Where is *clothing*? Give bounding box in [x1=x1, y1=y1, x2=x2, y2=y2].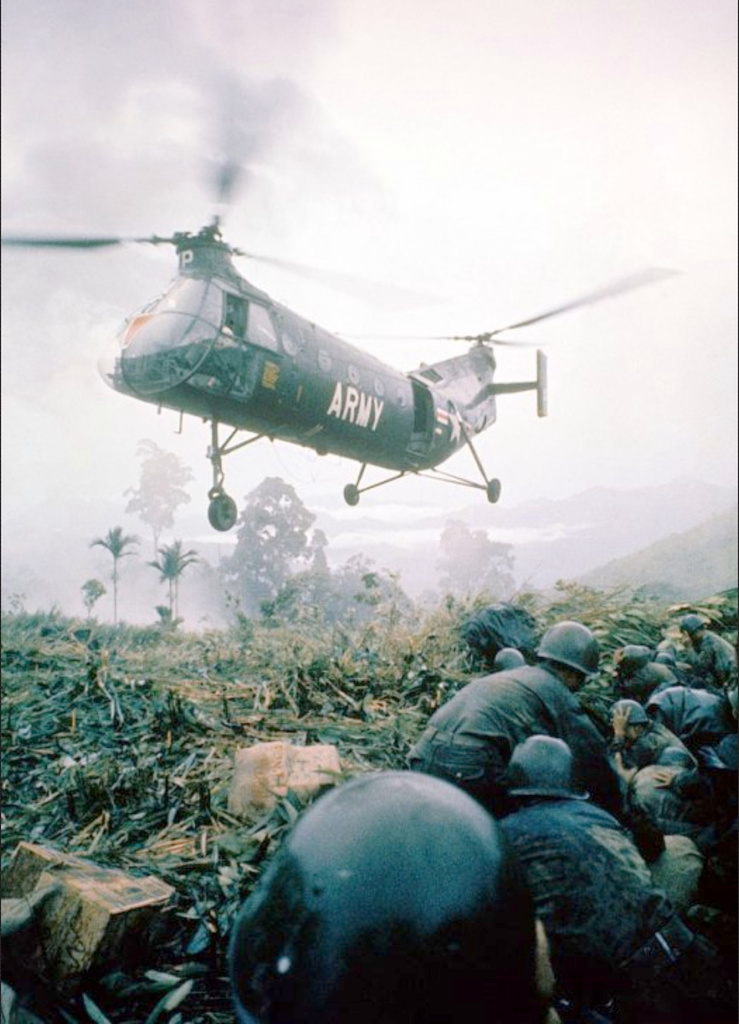
[x1=499, y1=801, x2=704, y2=1023].
